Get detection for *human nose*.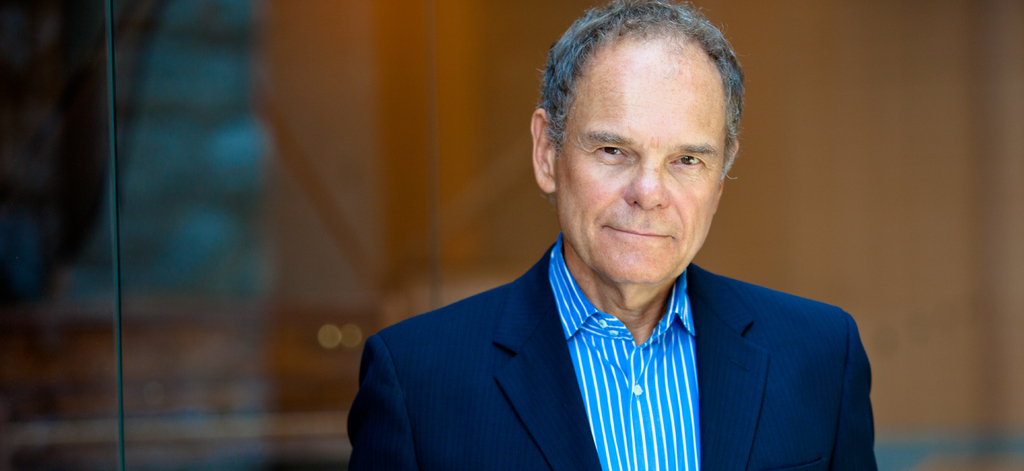
Detection: 620:156:668:209.
